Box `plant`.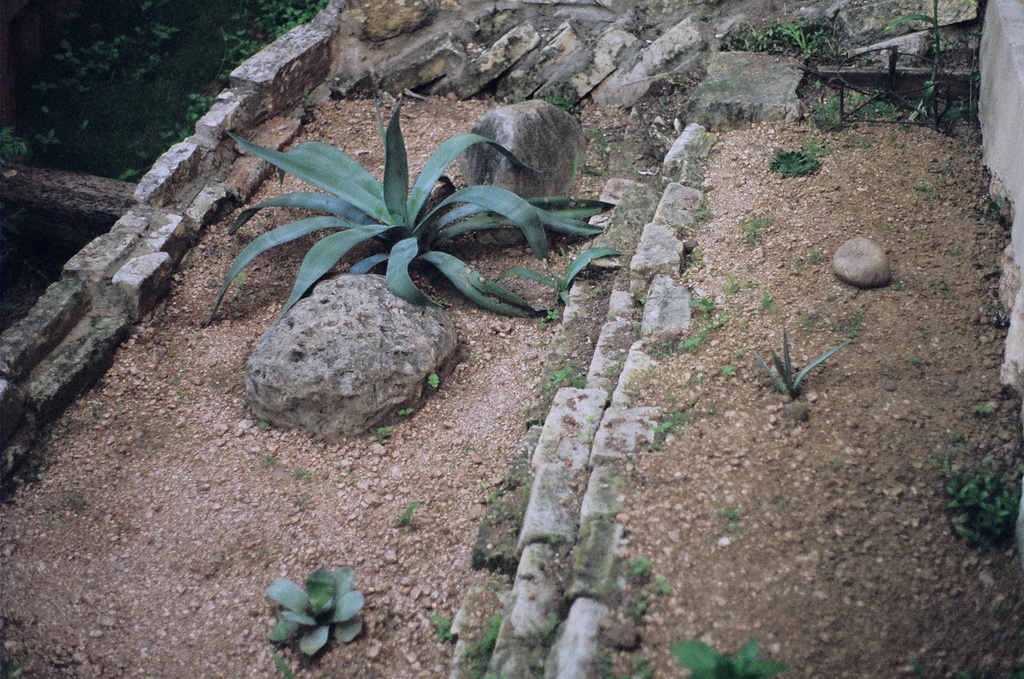
{"left": 849, "top": 137, "right": 872, "bottom": 152}.
